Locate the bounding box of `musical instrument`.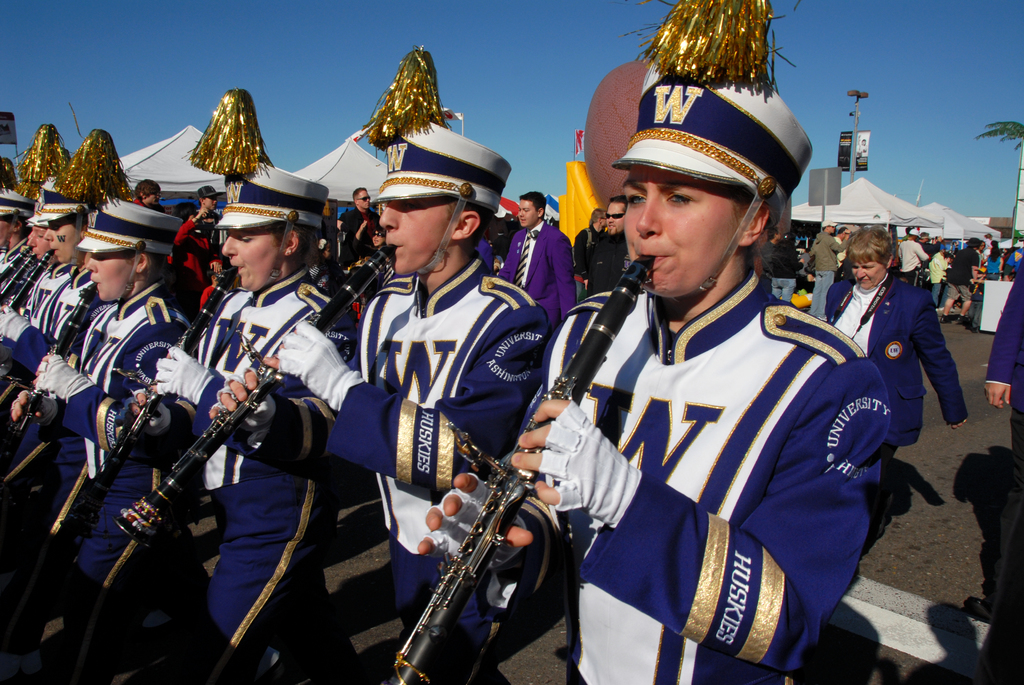
Bounding box: x1=385 y1=255 x2=658 y2=684.
